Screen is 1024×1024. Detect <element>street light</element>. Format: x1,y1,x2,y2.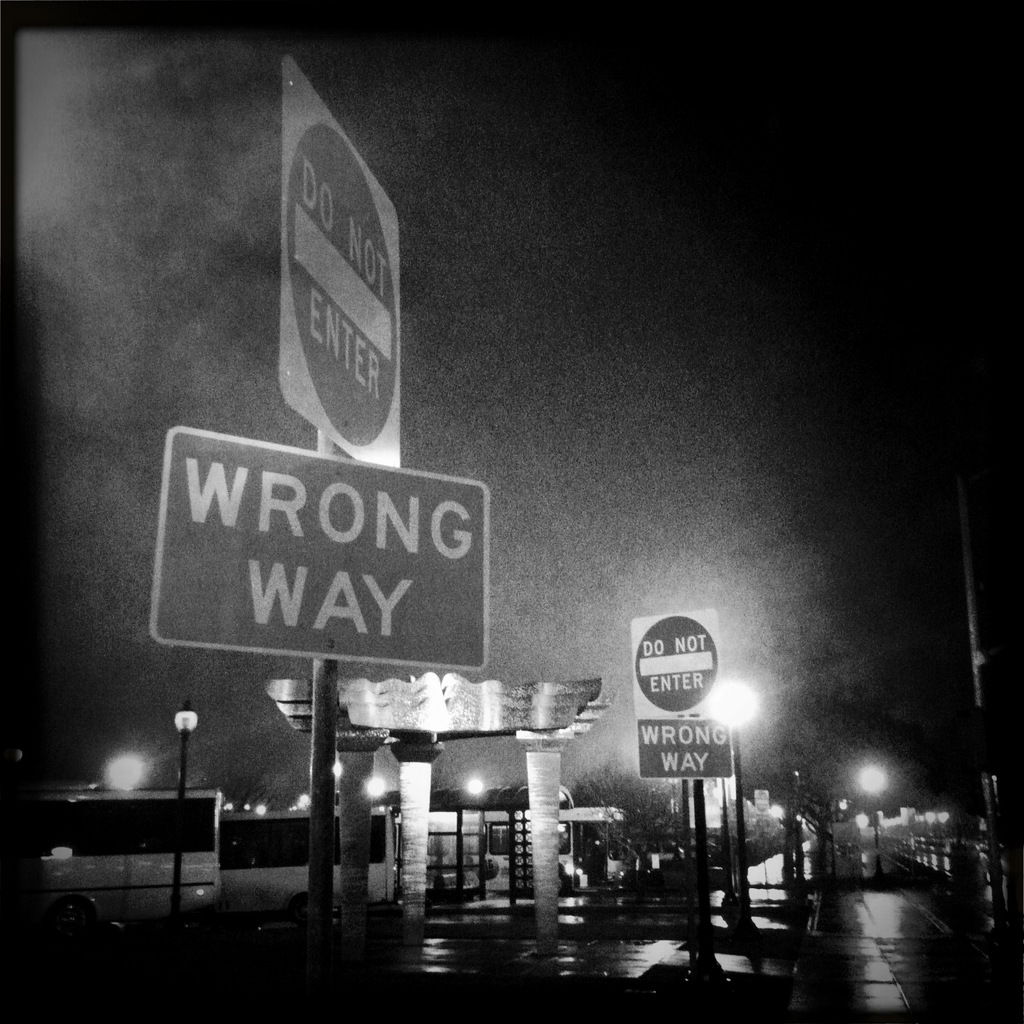
168,700,197,921.
